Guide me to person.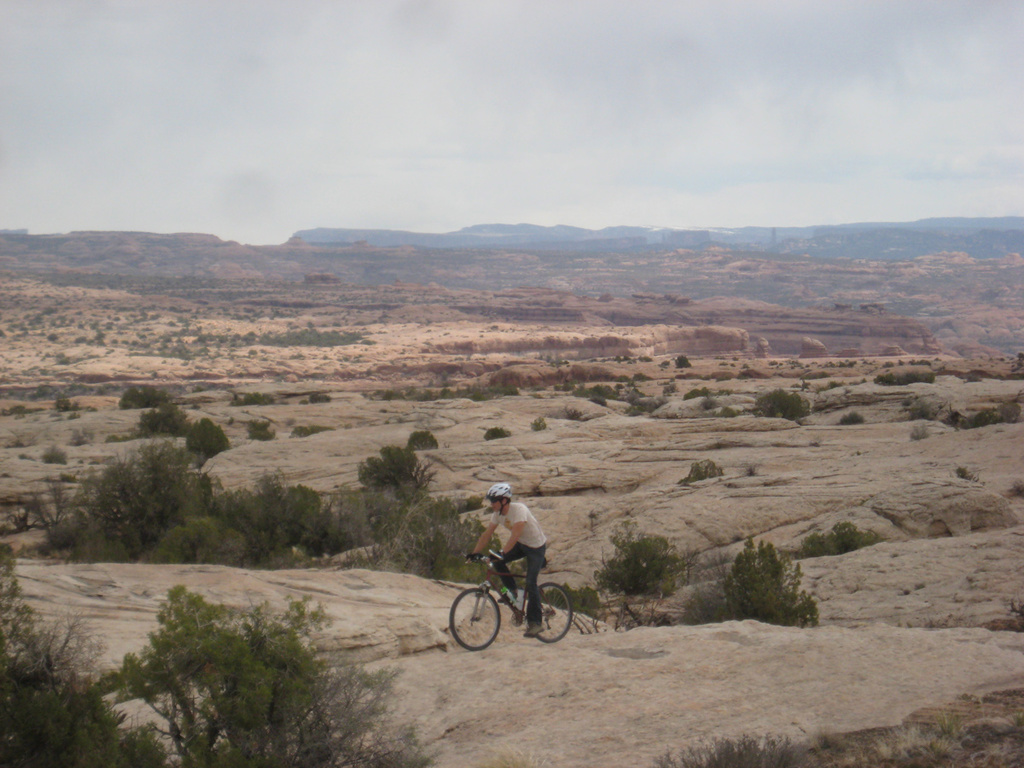
Guidance: l=468, t=483, r=547, b=631.
